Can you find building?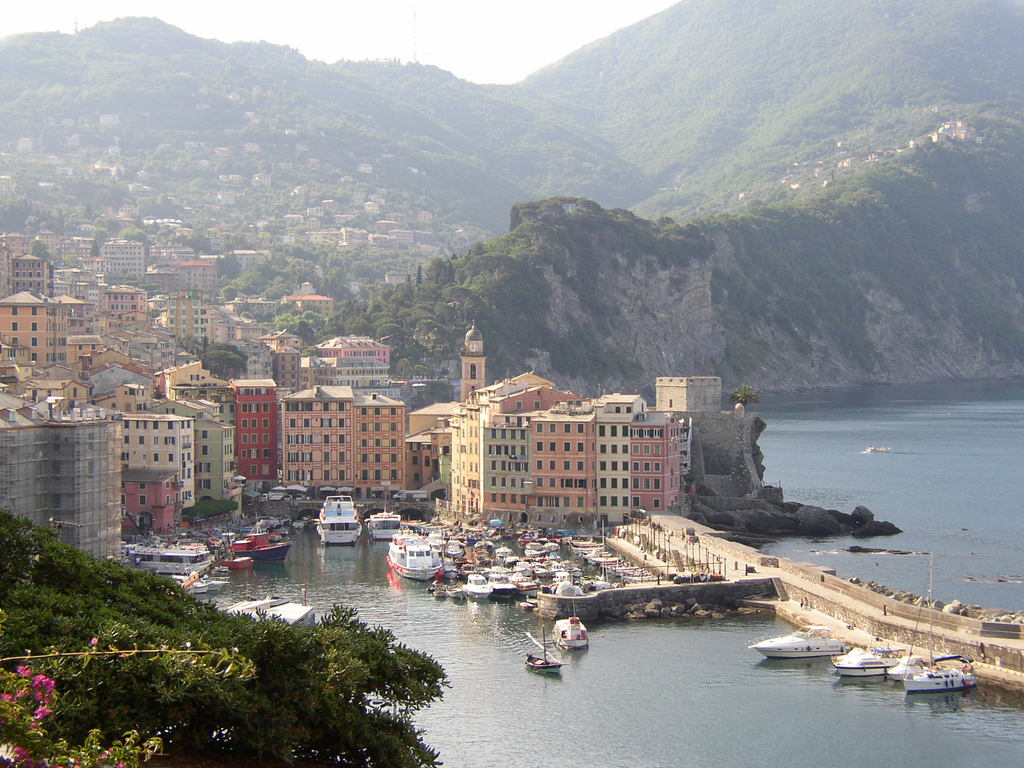
Yes, bounding box: <bbox>0, 234, 32, 257</bbox>.
